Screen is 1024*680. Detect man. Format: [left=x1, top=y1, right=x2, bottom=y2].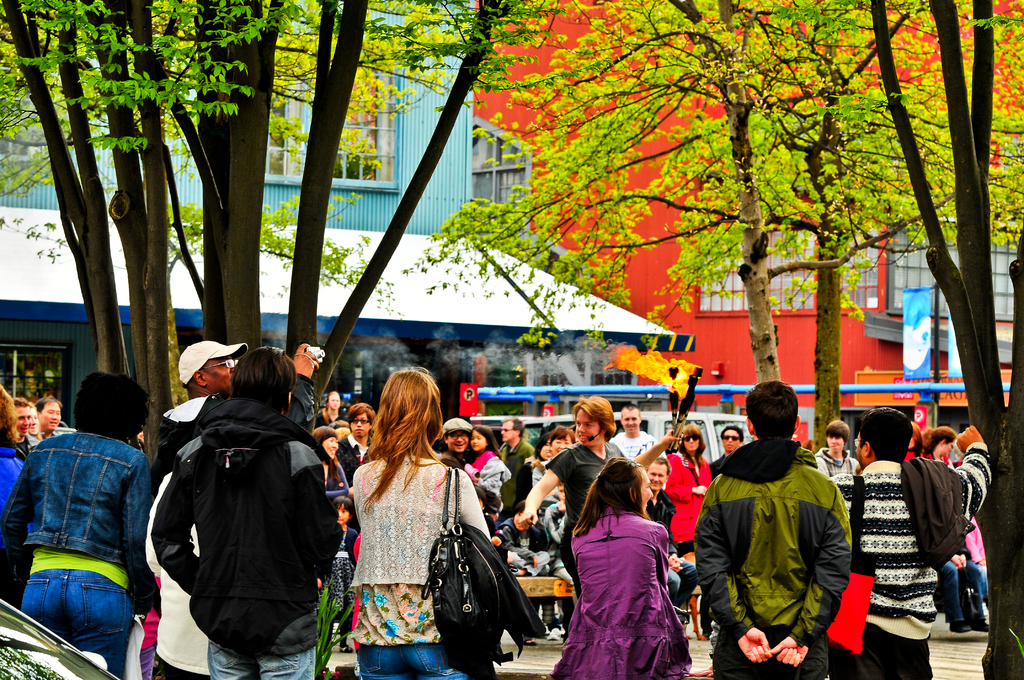
[left=337, top=399, right=378, bottom=486].
